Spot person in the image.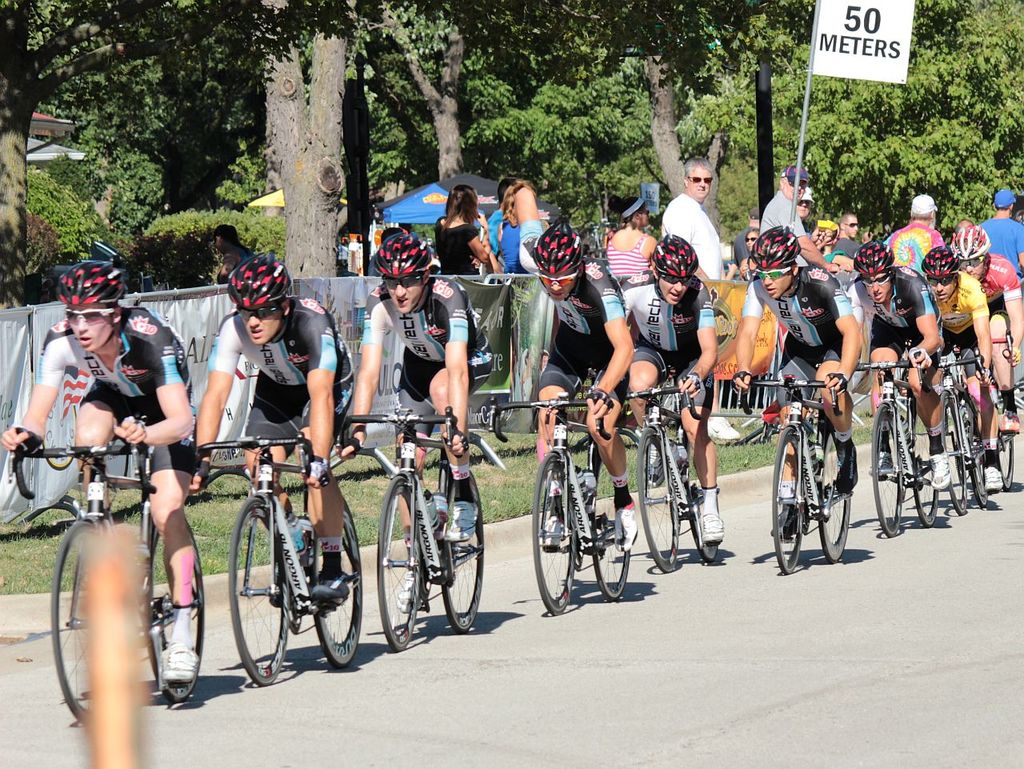
person found at [left=437, top=181, right=499, bottom=276].
